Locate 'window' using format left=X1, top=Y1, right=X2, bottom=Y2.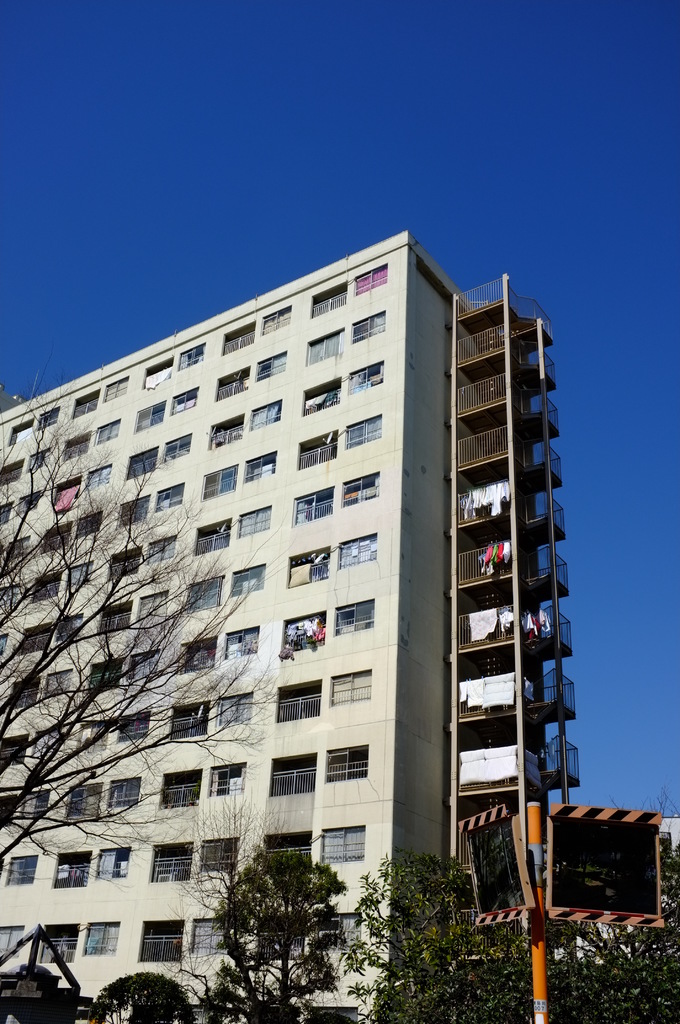
left=255, top=352, right=289, bottom=385.
